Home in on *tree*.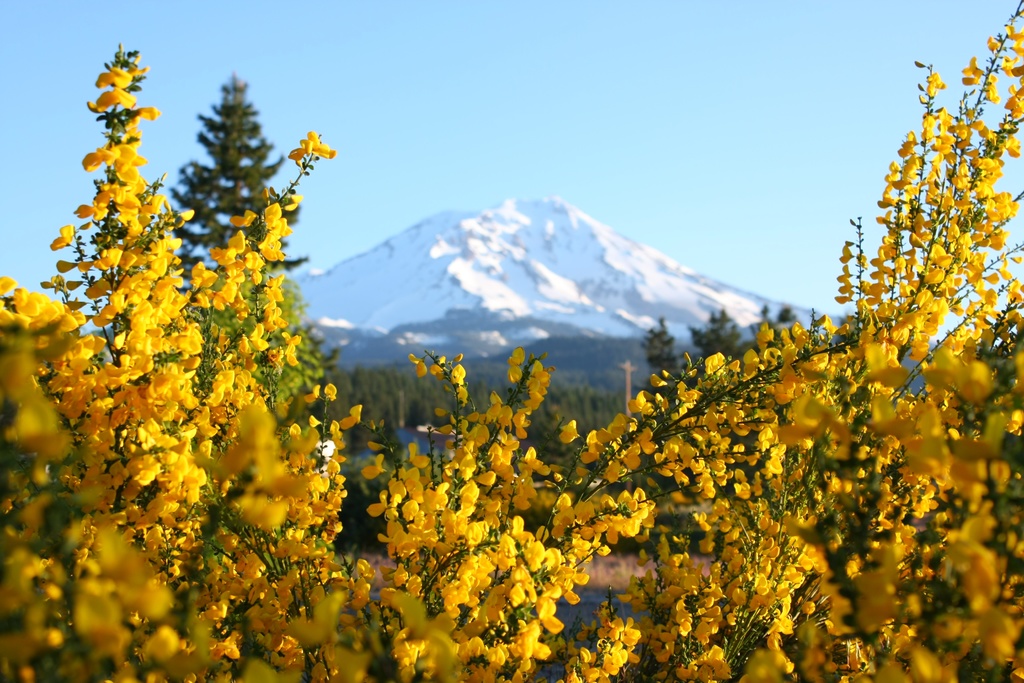
Homed in at box=[749, 299, 814, 357].
